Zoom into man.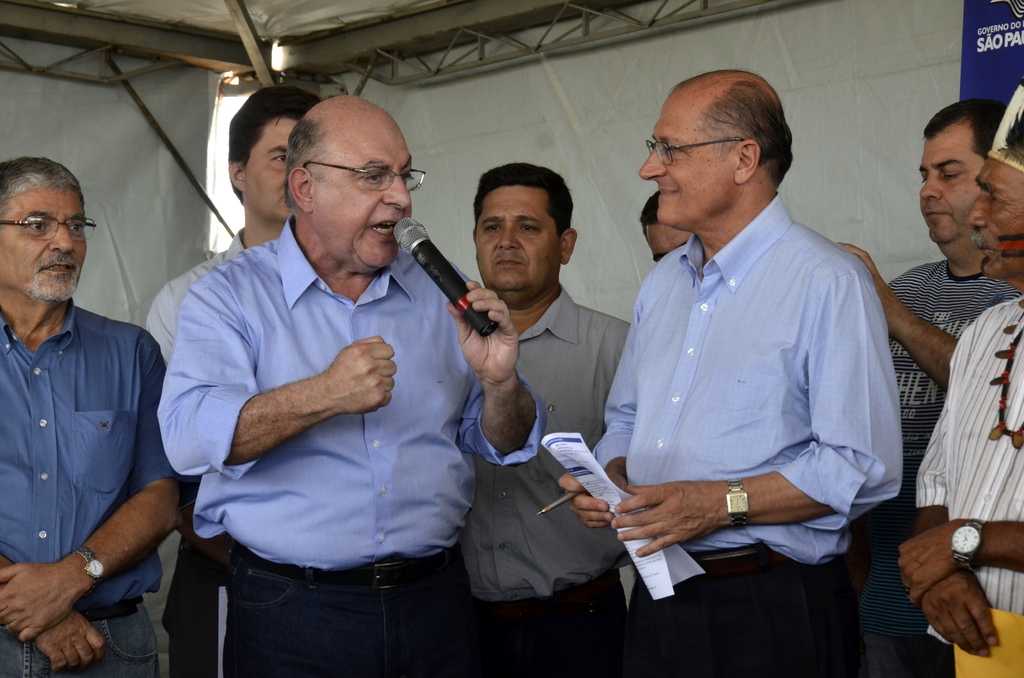
Zoom target: (left=834, top=97, right=1022, bottom=464).
